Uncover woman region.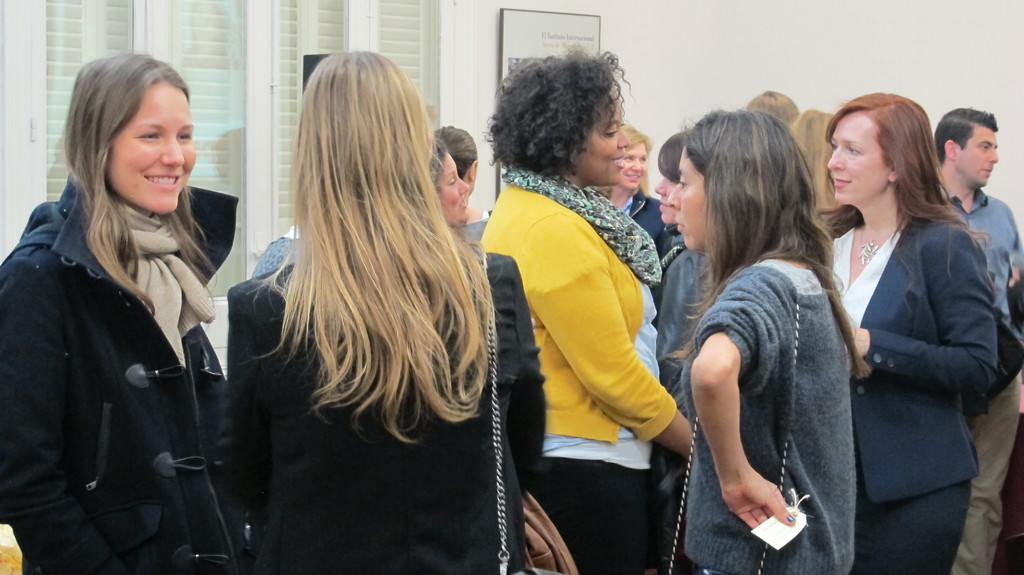
Uncovered: [426,136,467,225].
